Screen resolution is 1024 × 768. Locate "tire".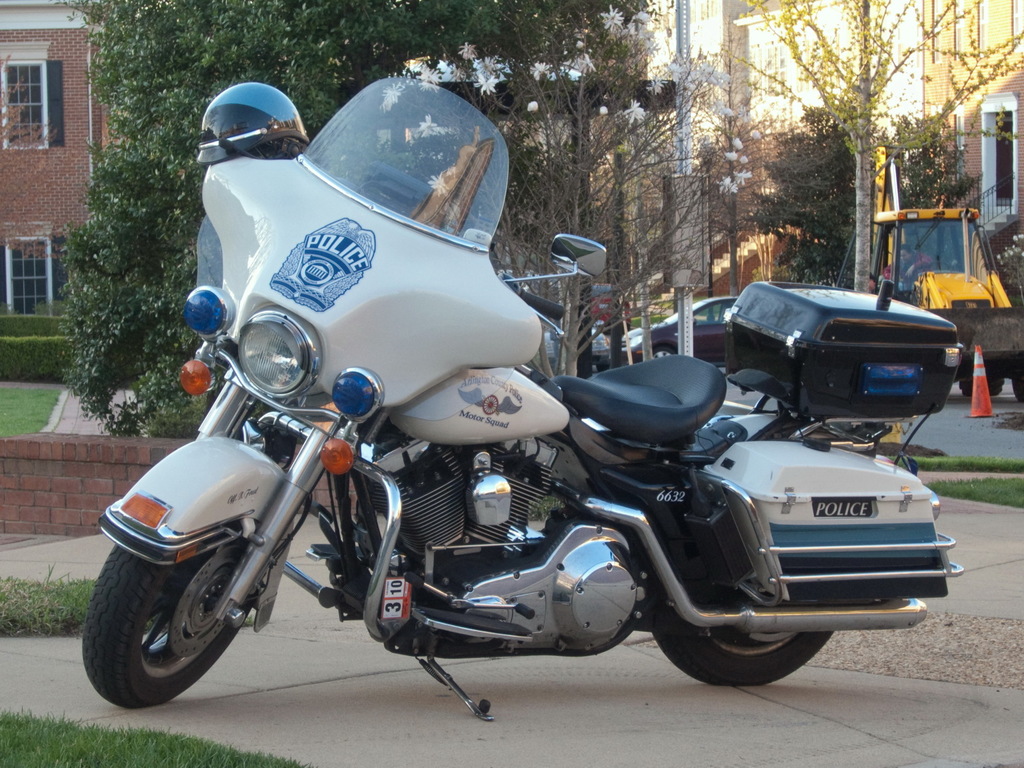
(x1=959, y1=355, x2=1002, y2=400).
